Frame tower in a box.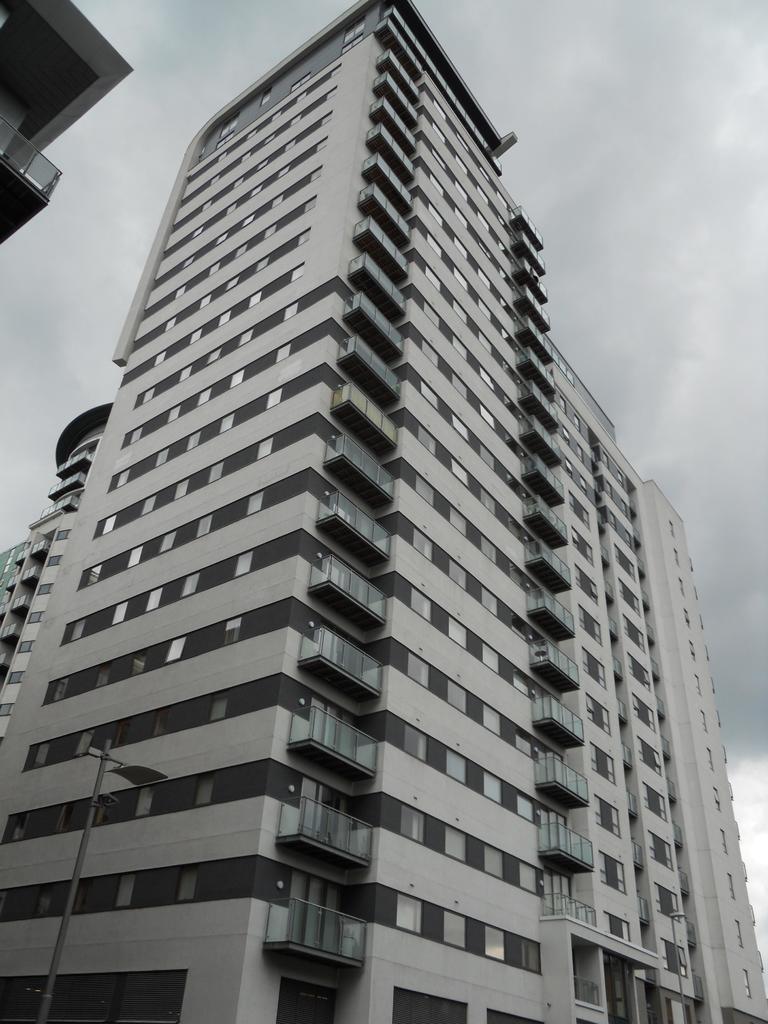
locate(634, 479, 767, 1023).
